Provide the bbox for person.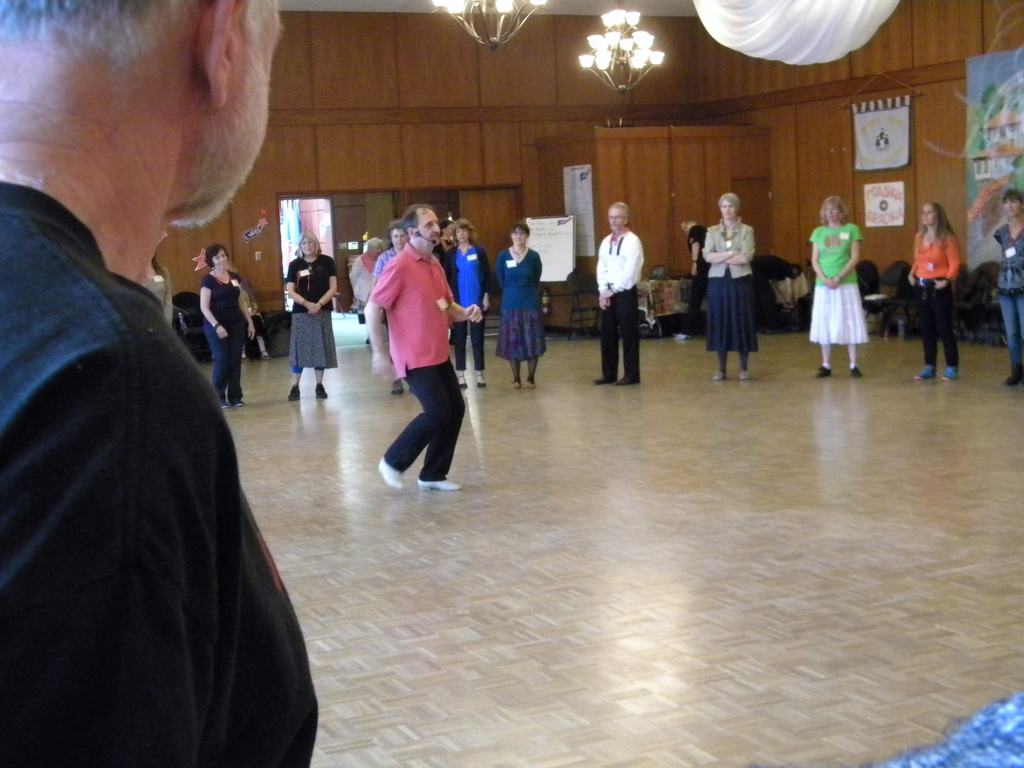
bbox=[372, 219, 409, 392].
